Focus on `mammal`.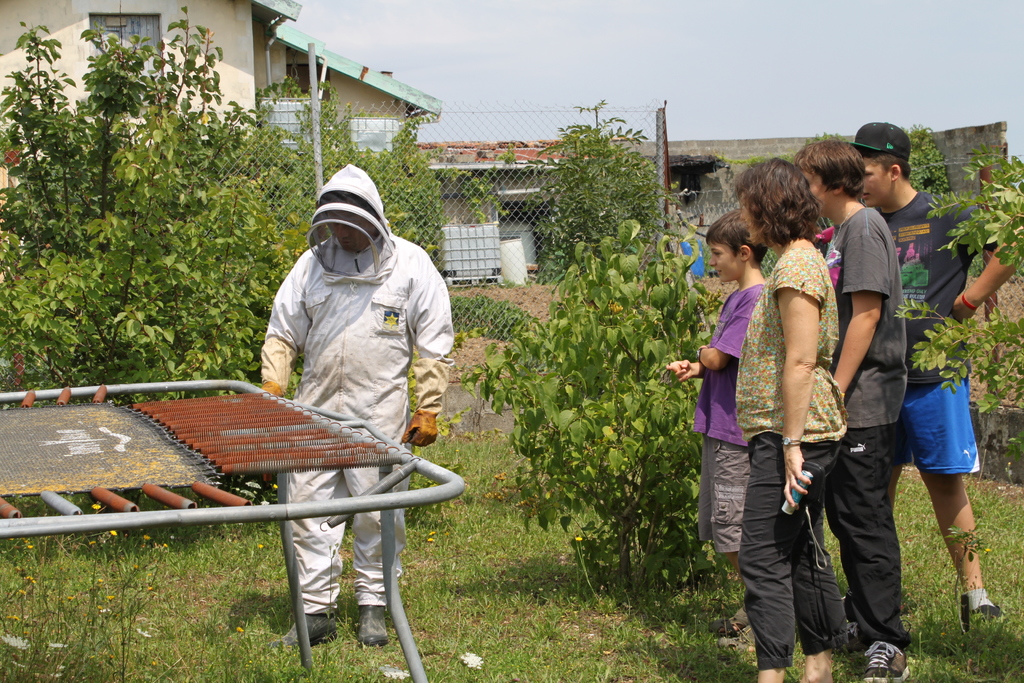
Focused at crop(844, 119, 1023, 632).
